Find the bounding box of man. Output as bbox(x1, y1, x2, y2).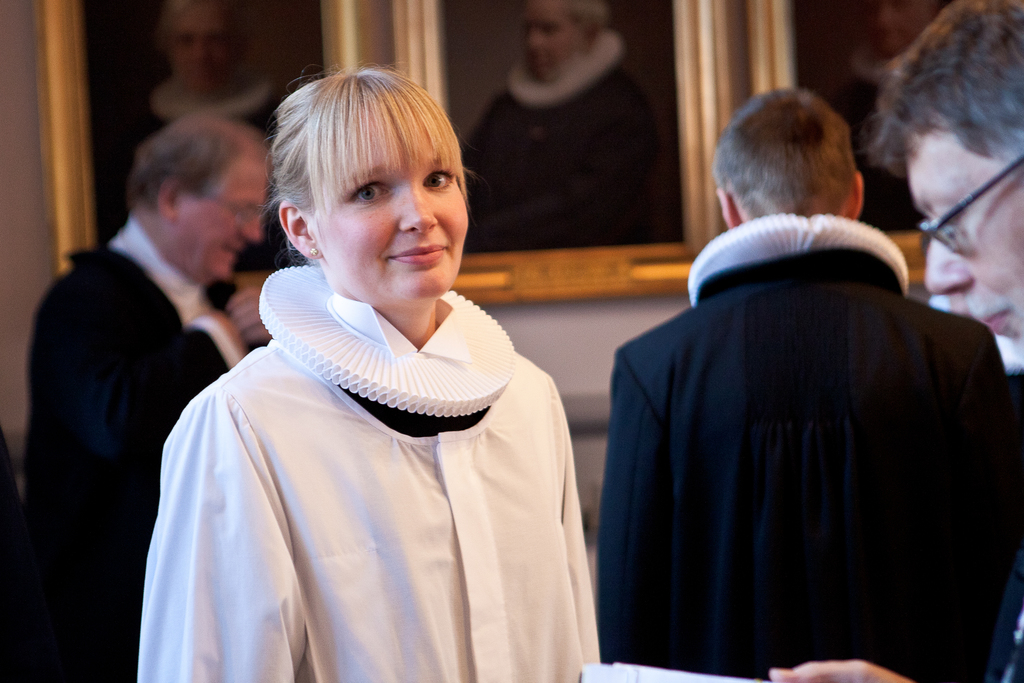
bbox(10, 104, 266, 682).
